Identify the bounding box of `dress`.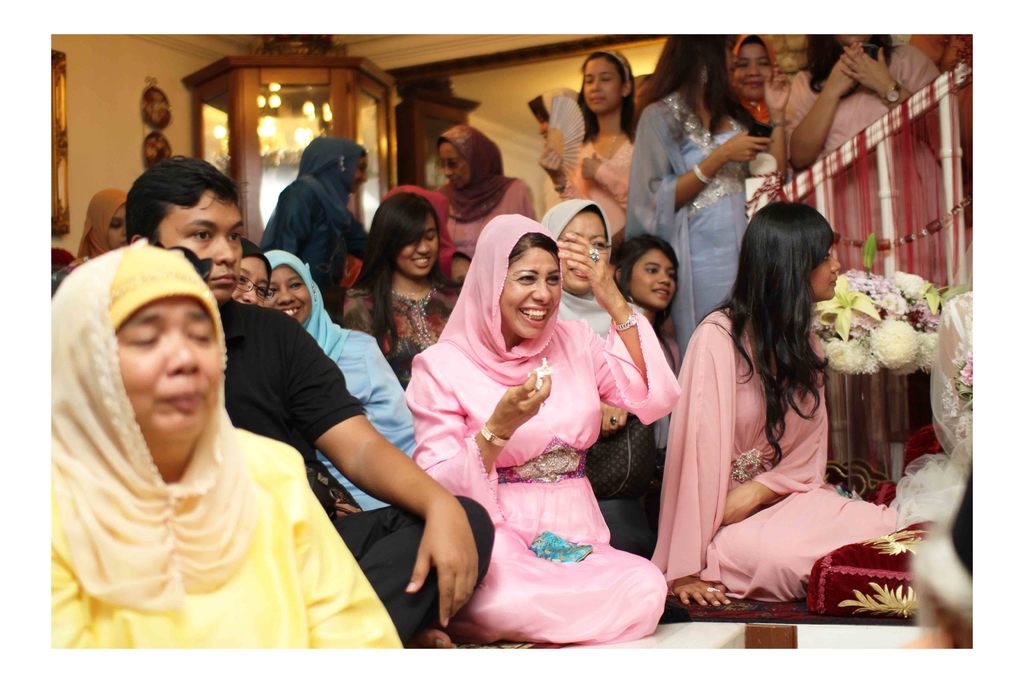
[317, 336, 417, 508].
